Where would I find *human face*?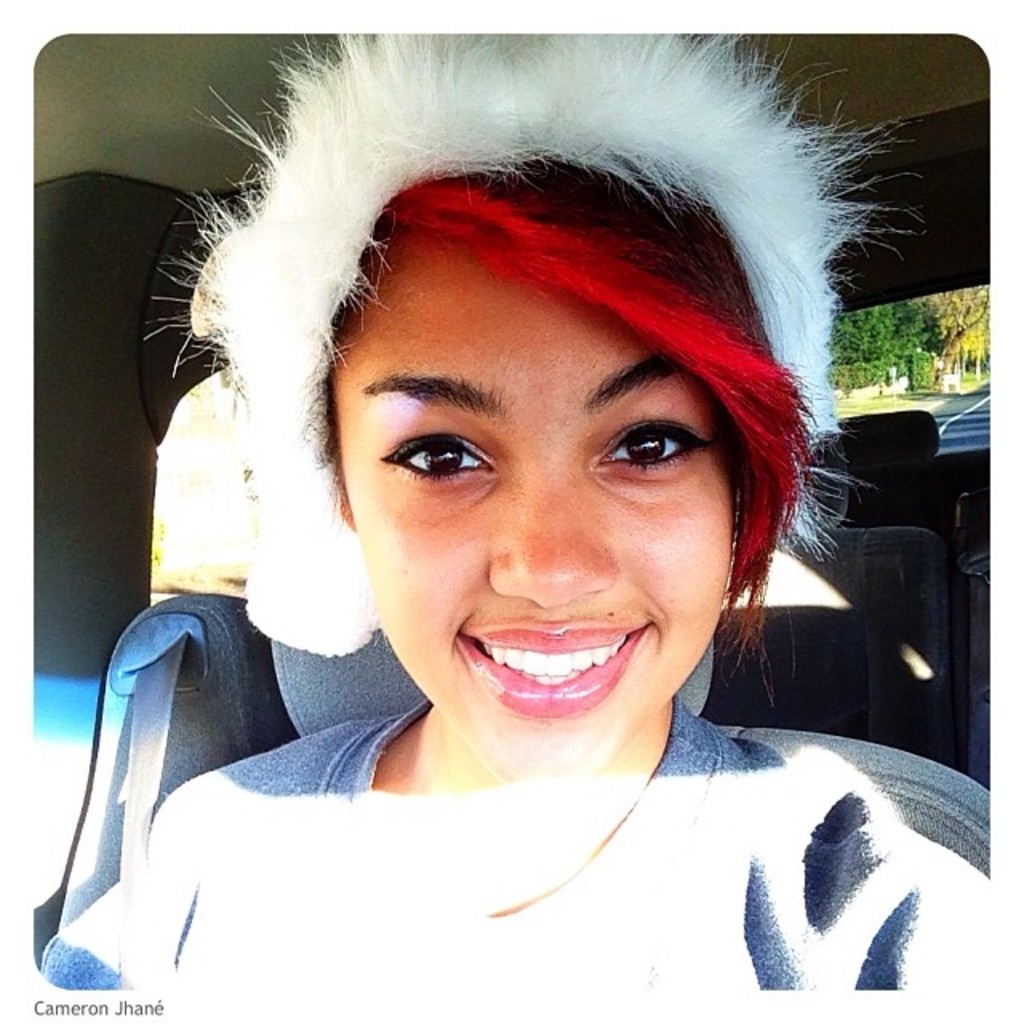
At x1=326 y1=229 x2=733 y2=787.
